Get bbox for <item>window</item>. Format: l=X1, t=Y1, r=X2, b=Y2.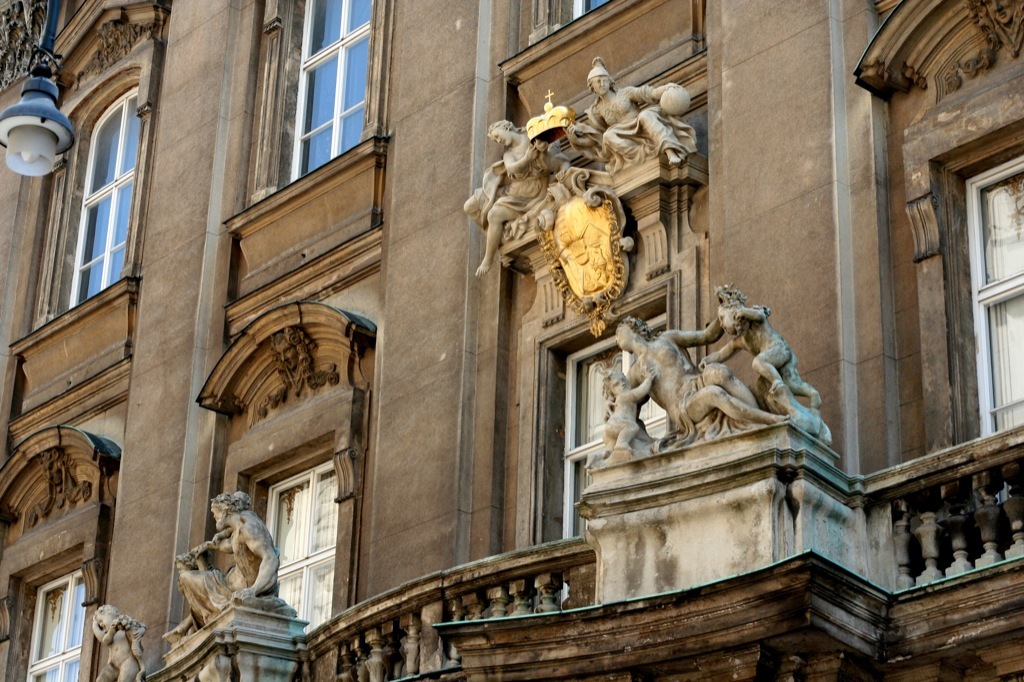
l=291, t=0, r=374, b=186.
